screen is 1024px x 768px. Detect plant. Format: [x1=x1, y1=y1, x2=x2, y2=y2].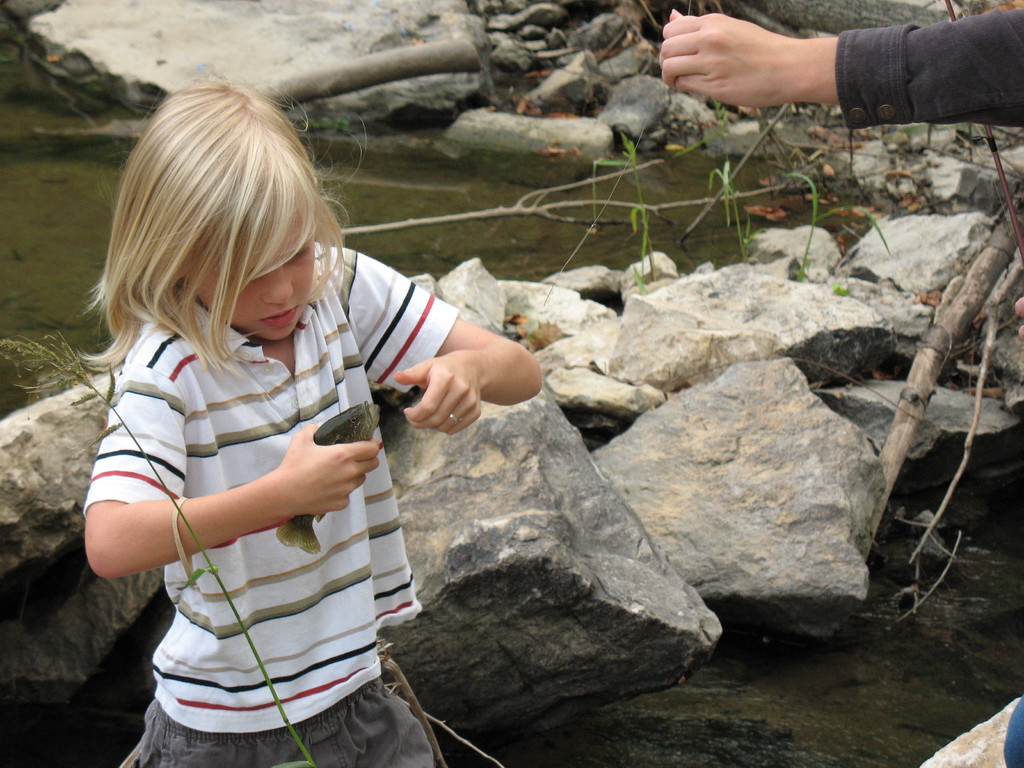
[x1=700, y1=74, x2=770, y2=278].
